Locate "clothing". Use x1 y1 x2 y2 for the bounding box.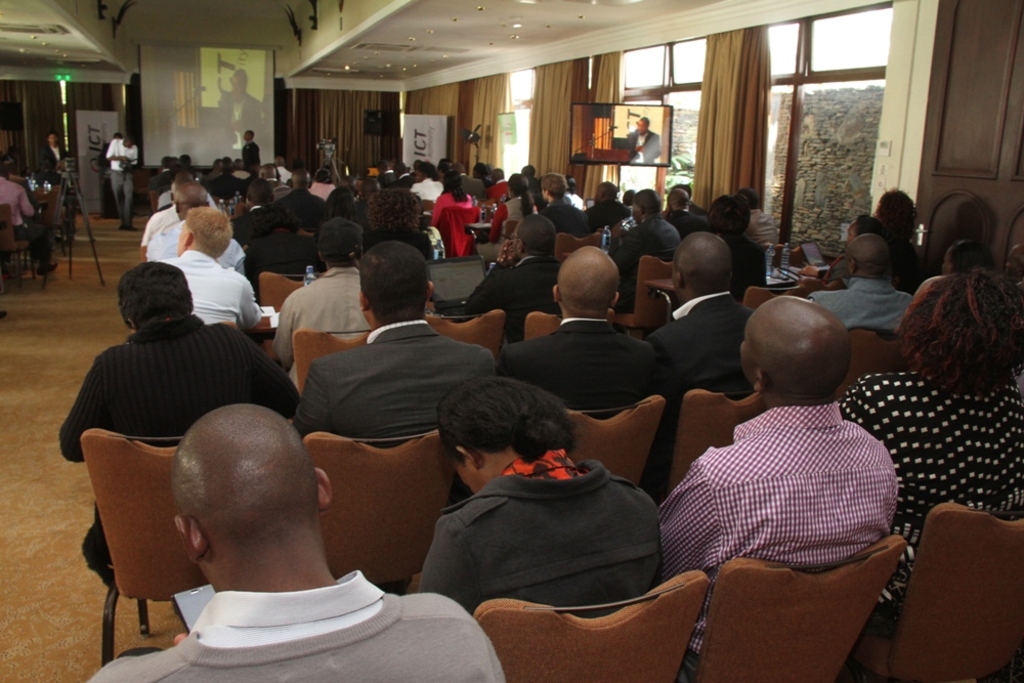
132 198 180 240.
